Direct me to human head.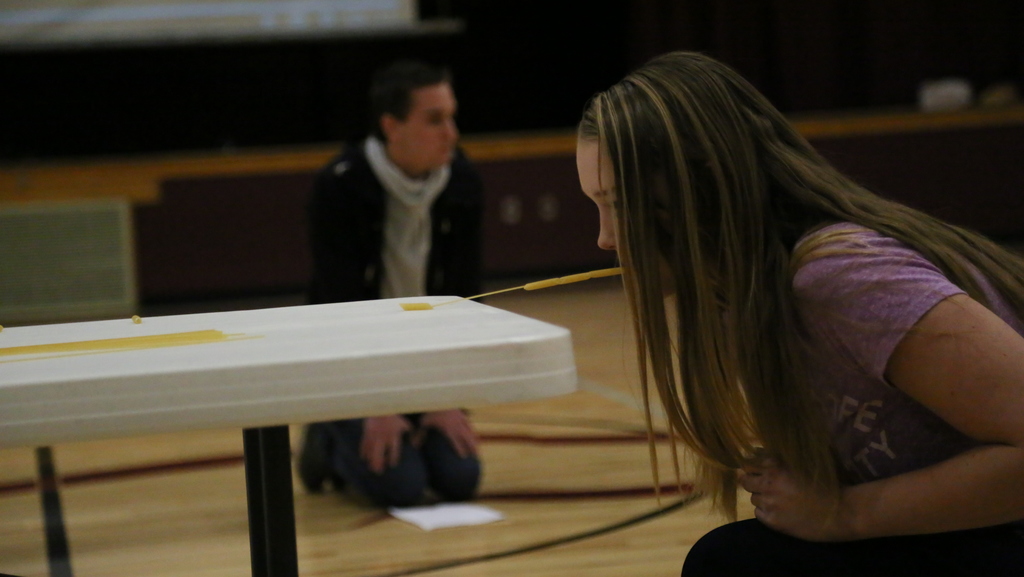
Direction: pyautogui.locateOnScreen(577, 51, 799, 303).
